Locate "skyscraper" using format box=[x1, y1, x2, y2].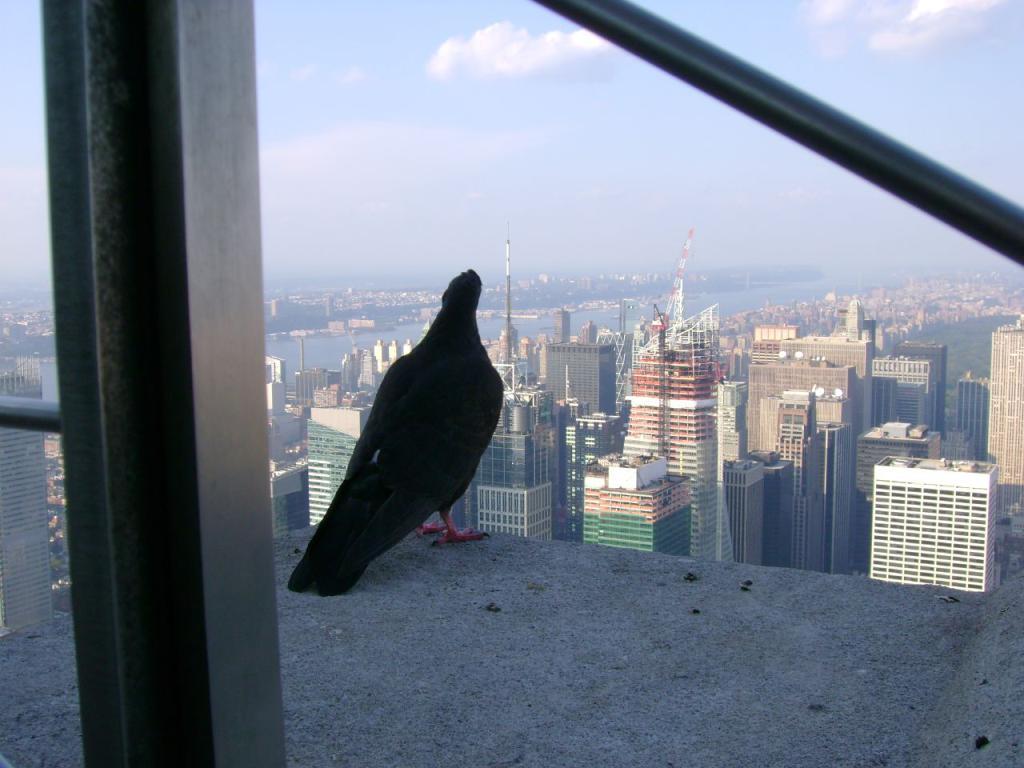
box=[691, 458, 765, 566].
